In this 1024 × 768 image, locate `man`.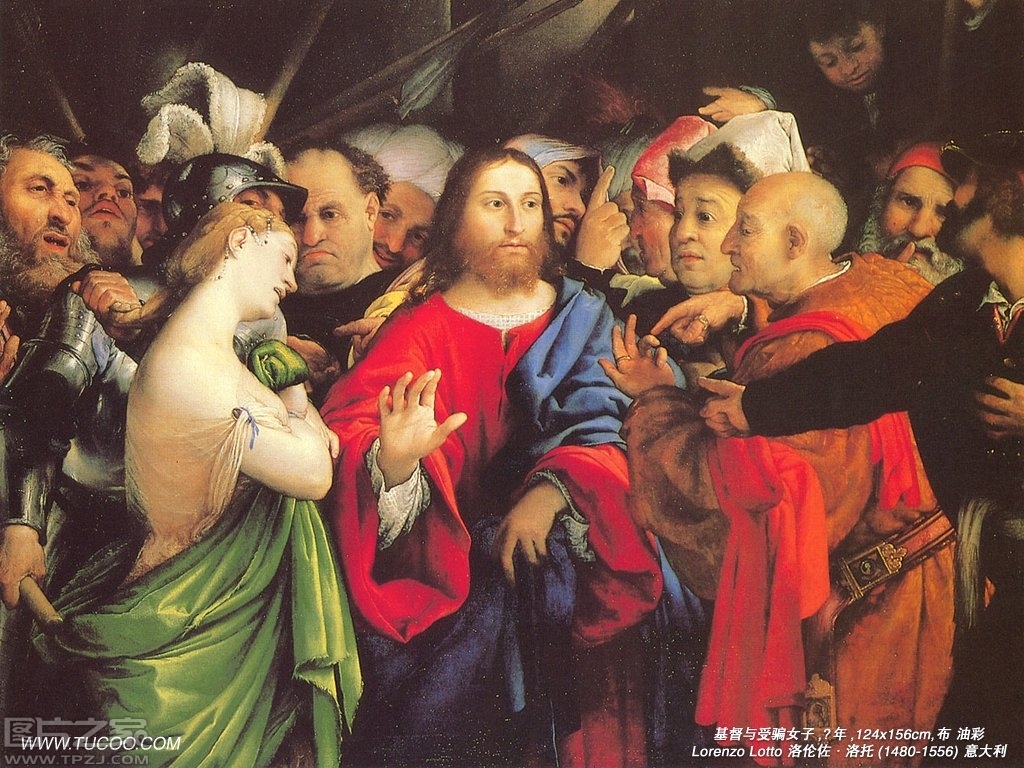
Bounding box: pyautogui.locateOnScreen(317, 144, 679, 767).
